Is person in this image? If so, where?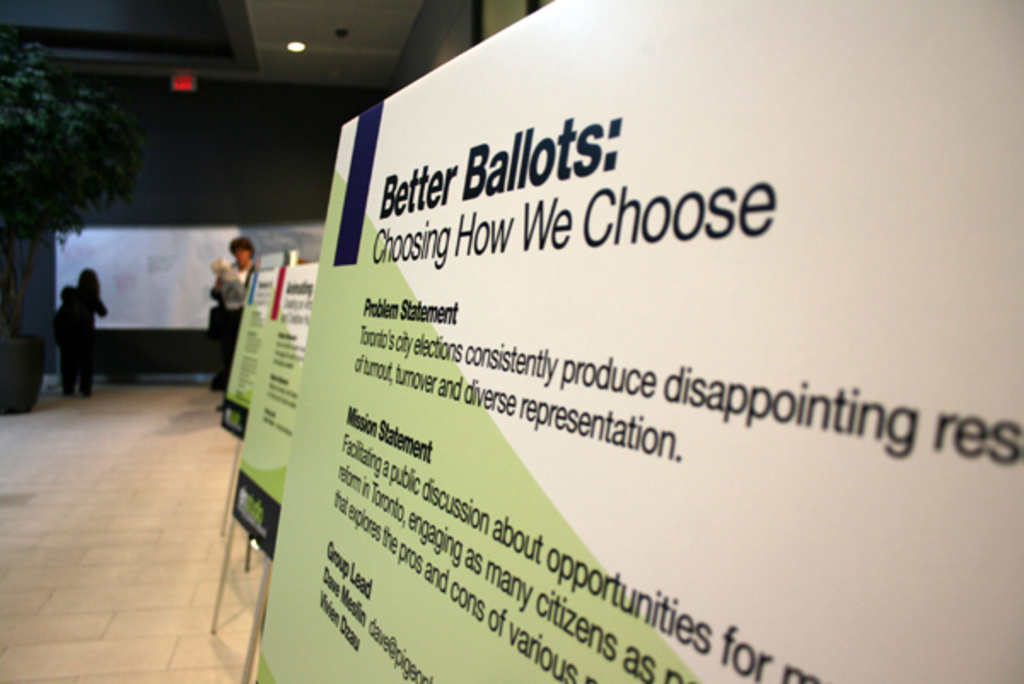
Yes, at select_region(58, 264, 111, 391).
